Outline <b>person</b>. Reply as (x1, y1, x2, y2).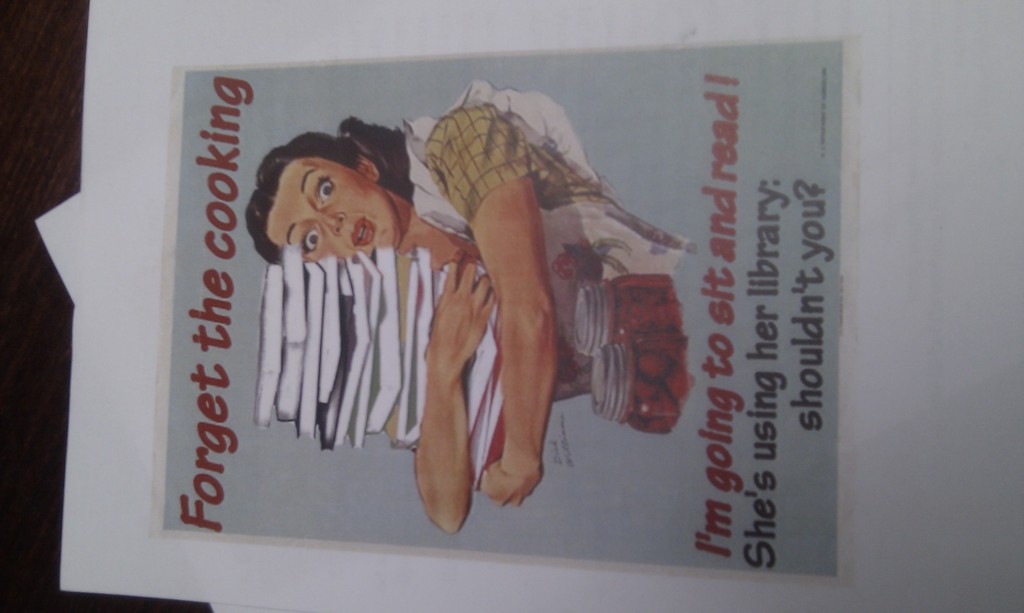
(246, 85, 698, 536).
